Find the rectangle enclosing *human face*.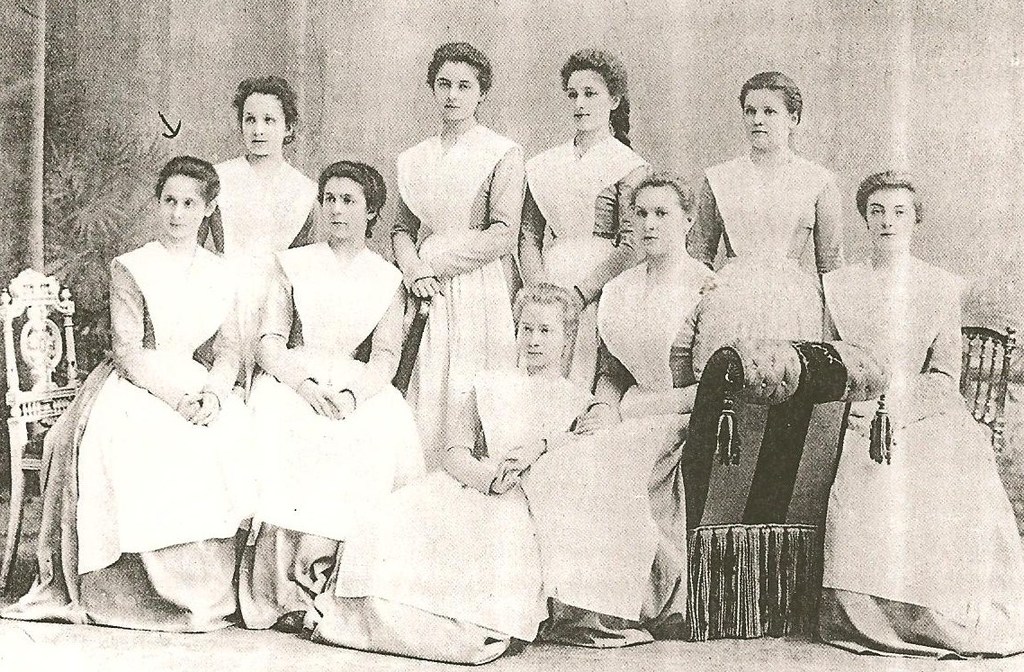
[158,173,204,239].
